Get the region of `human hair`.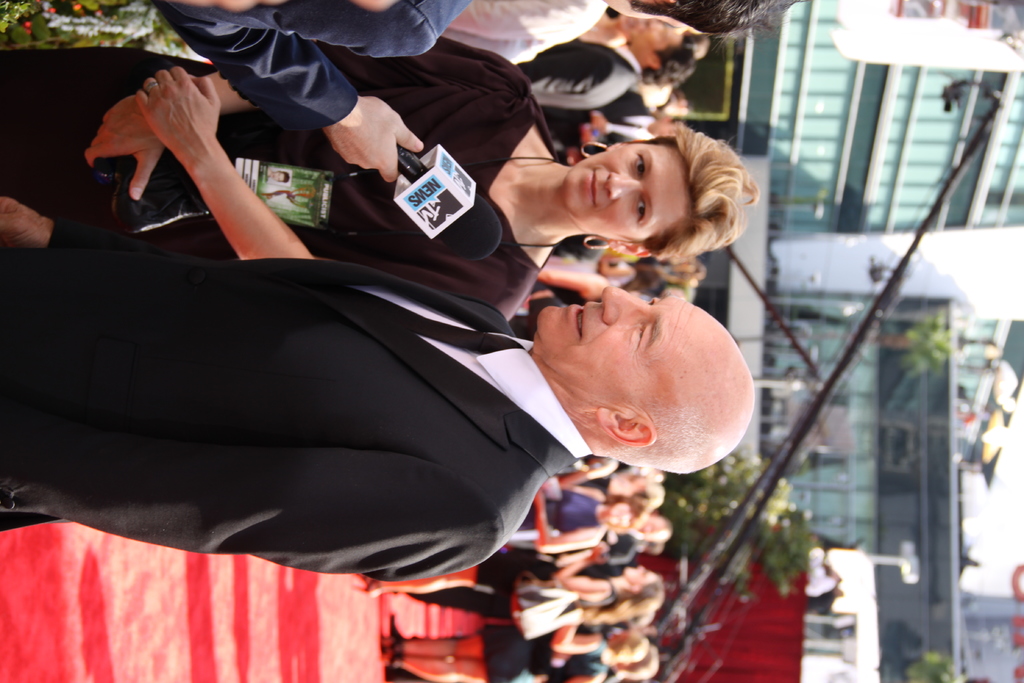
l=686, t=31, r=711, b=61.
